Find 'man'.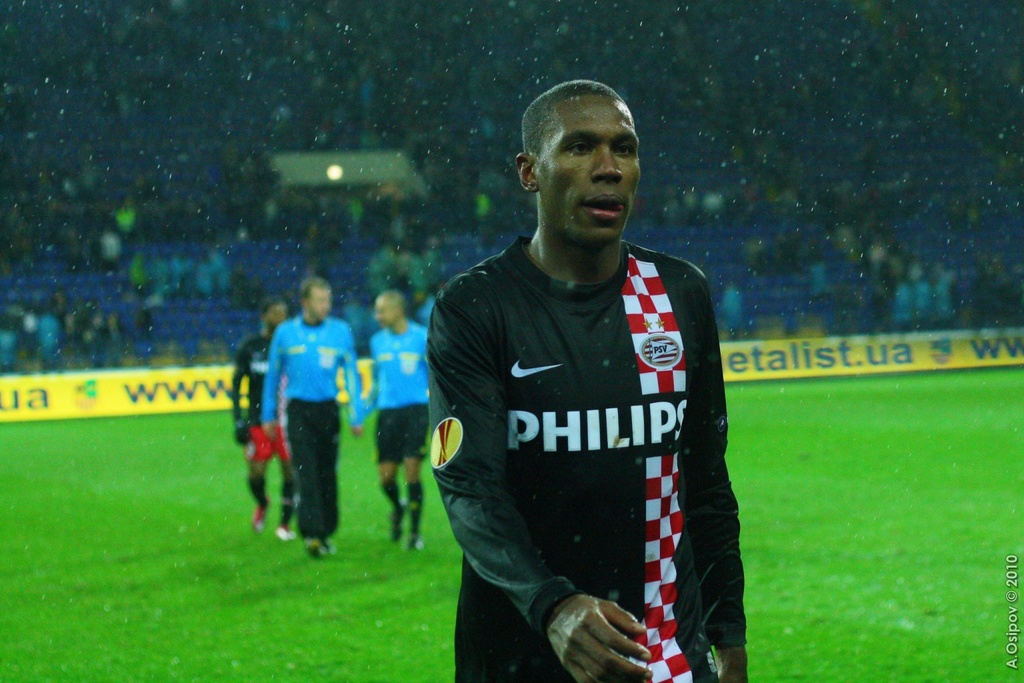
l=353, t=285, r=435, b=556.
